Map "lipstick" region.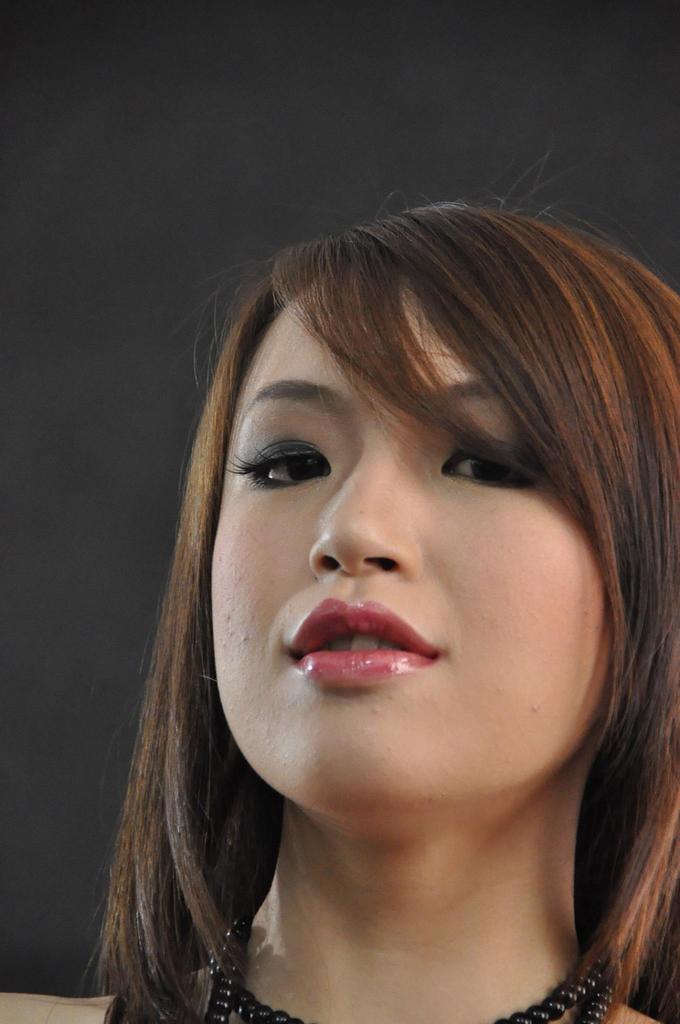
Mapped to (x1=287, y1=595, x2=441, y2=688).
